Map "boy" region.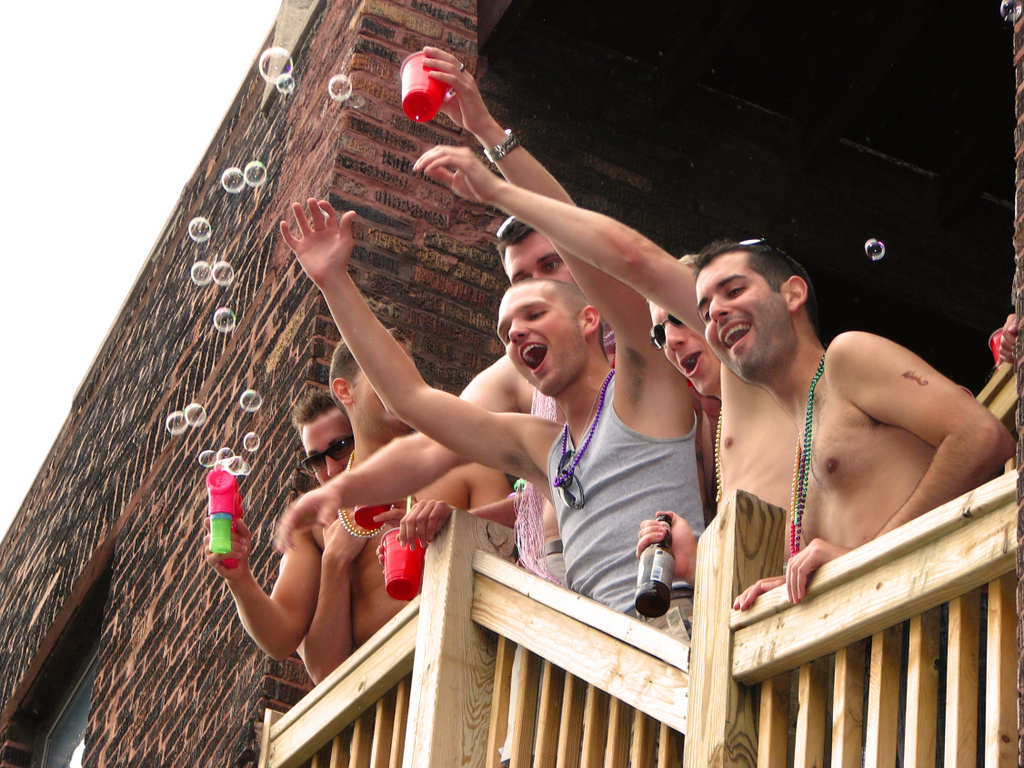
Mapped to select_region(397, 145, 798, 608).
